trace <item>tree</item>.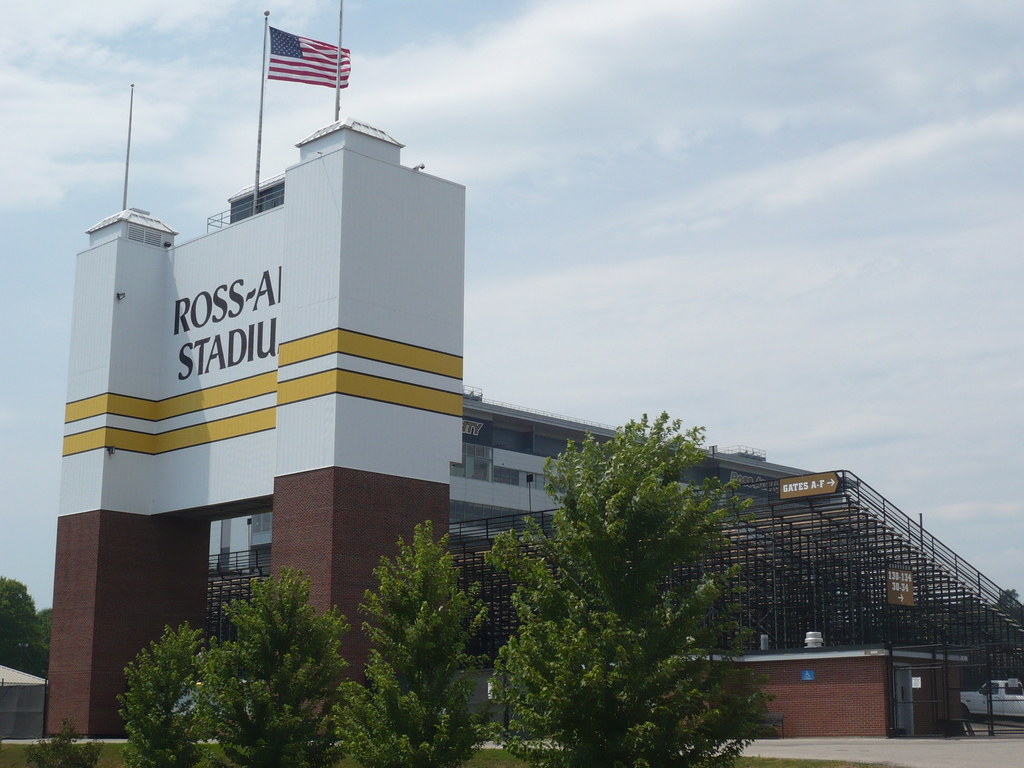
Traced to select_region(483, 407, 779, 767).
